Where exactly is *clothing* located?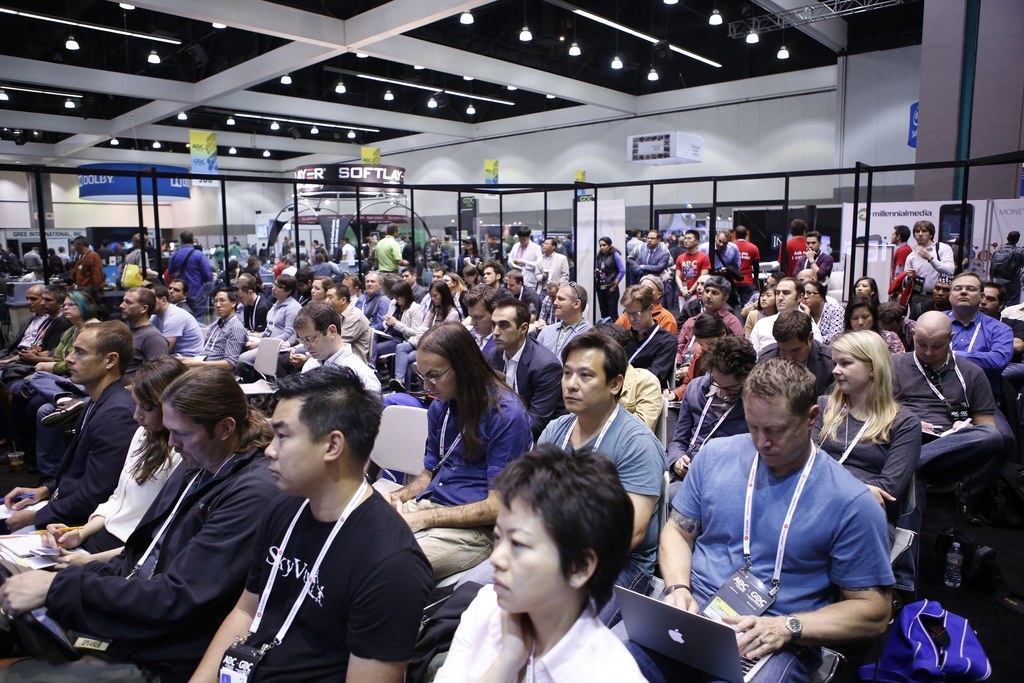
Its bounding box is [x1=538, y1=318, x2=591, y2=363].
